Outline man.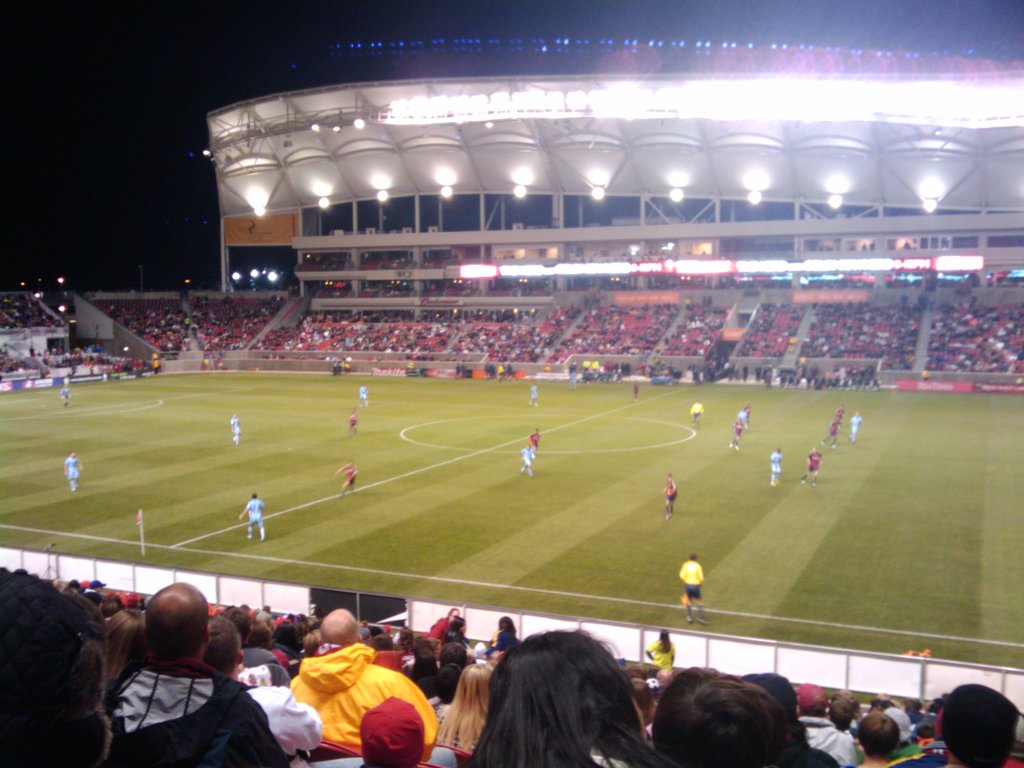
Outline: 236, 493, 268, 543.
